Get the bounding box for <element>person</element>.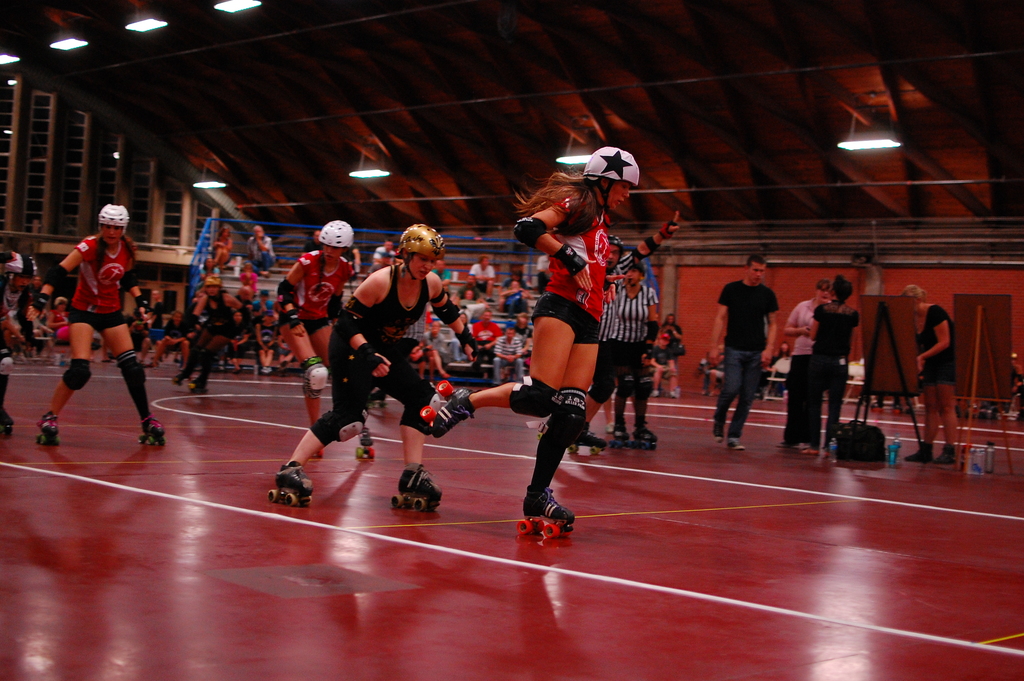
{"left": 901, "top": 281, "right": 965, "bottom": 456}.
